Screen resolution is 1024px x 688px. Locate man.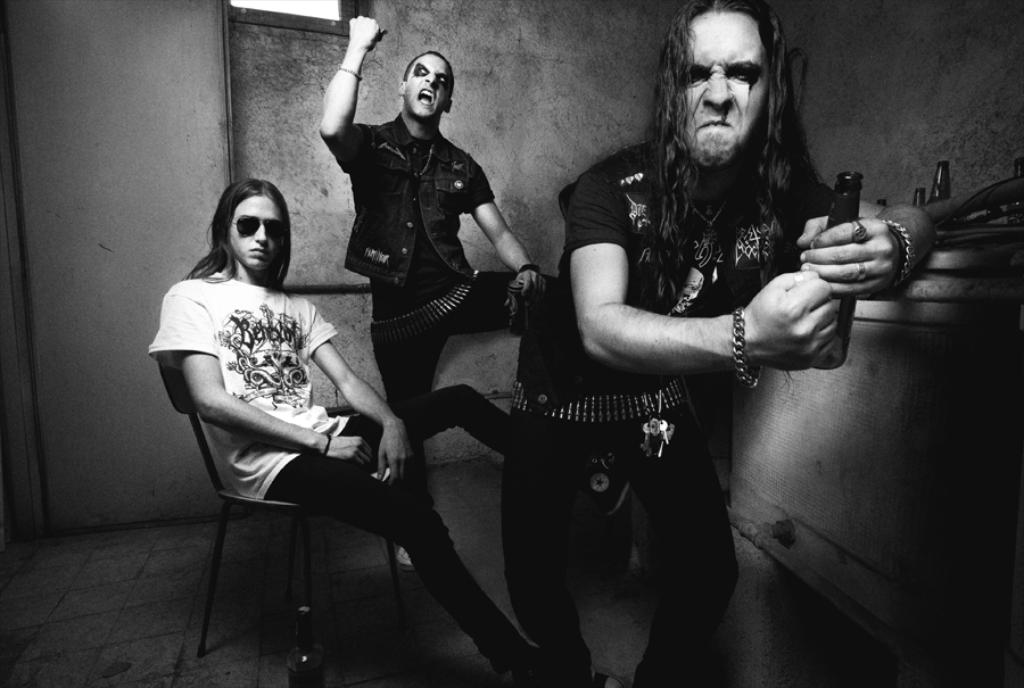
<box>424,14,894,647</box>.
